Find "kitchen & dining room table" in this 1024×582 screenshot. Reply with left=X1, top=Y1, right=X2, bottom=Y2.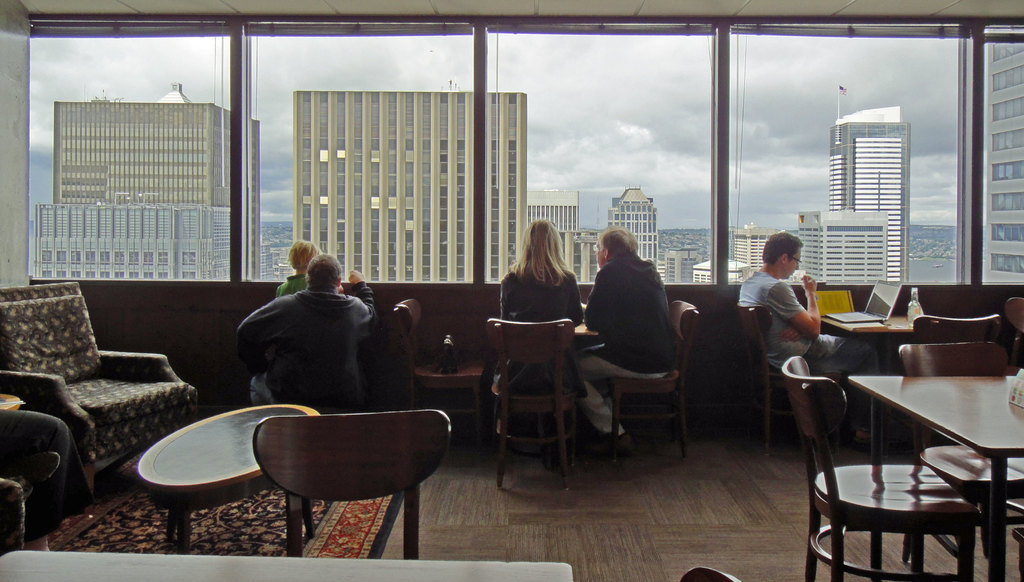
left=848, top=373, right=1023, bottom=581.
